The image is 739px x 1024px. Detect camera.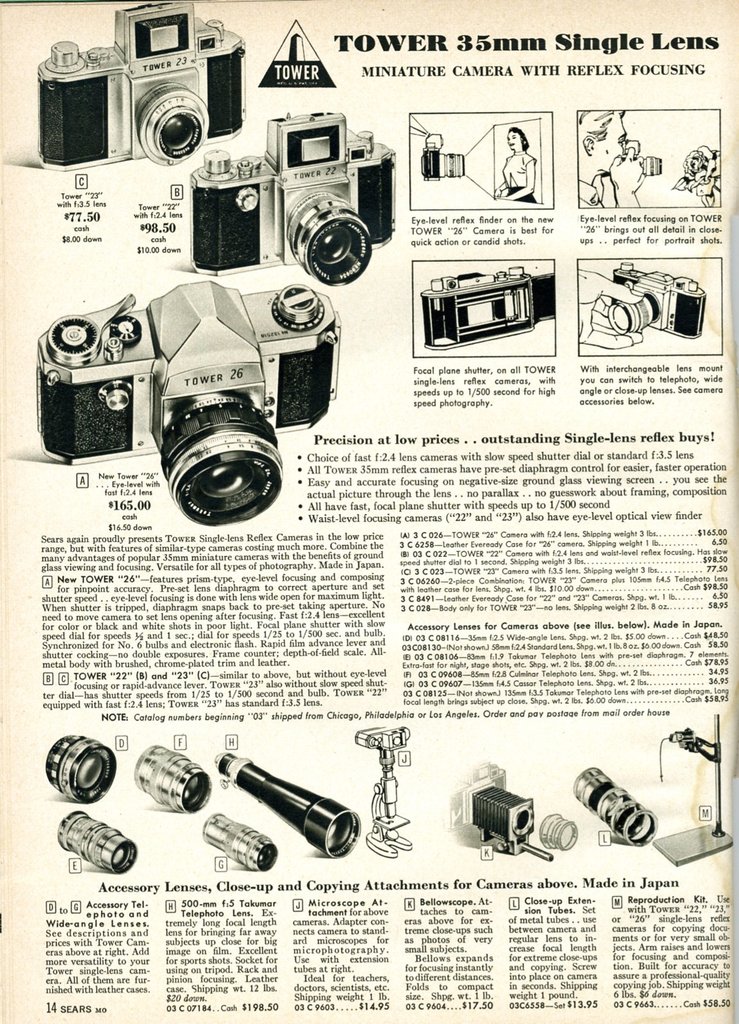
Detection: <region>419, 267, 557, 355</region>.
